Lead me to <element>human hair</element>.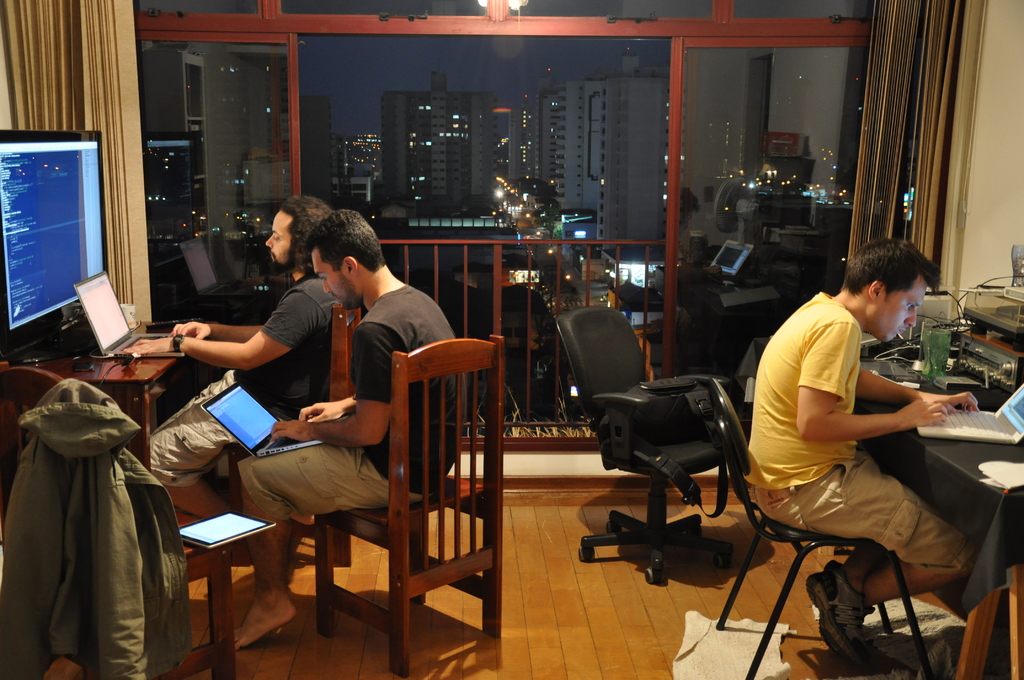
Lead to bbox(279, 197, 330, 259).
